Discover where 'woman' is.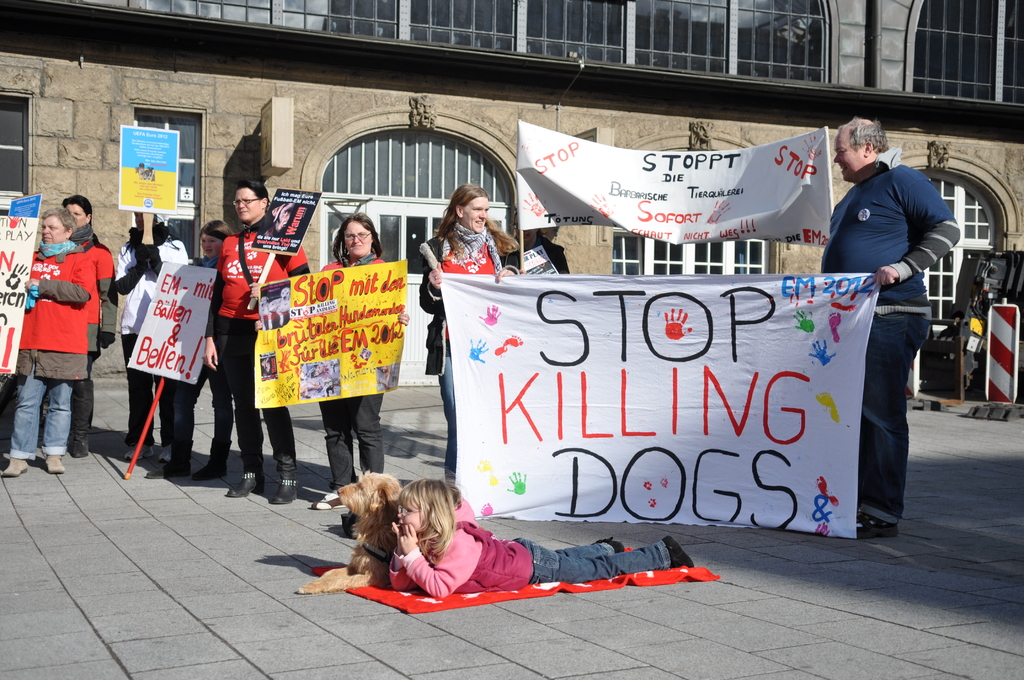
Discovered at bbox(147, 220, 234, 480).
